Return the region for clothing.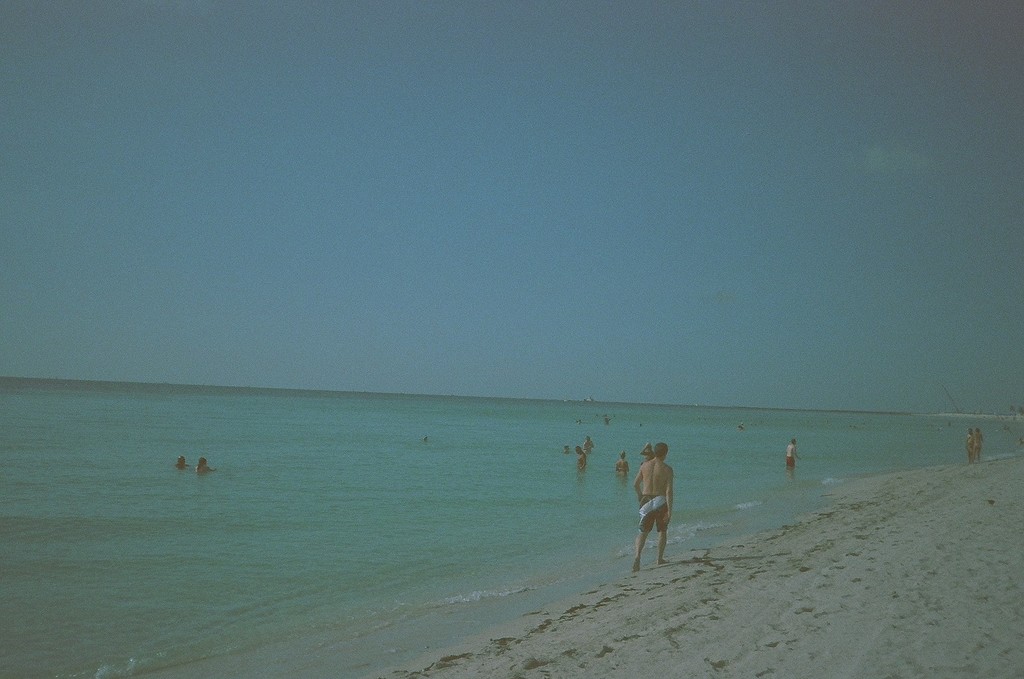
635/494/666/533.
